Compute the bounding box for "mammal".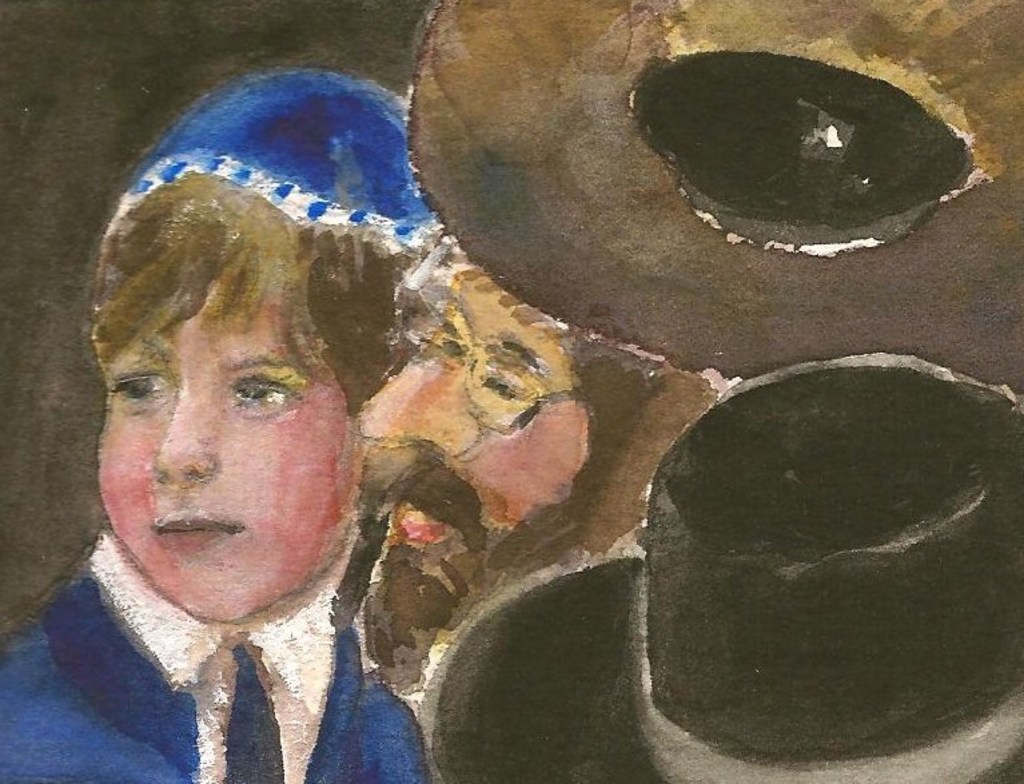
detection(358, 0, 1023, 674).
